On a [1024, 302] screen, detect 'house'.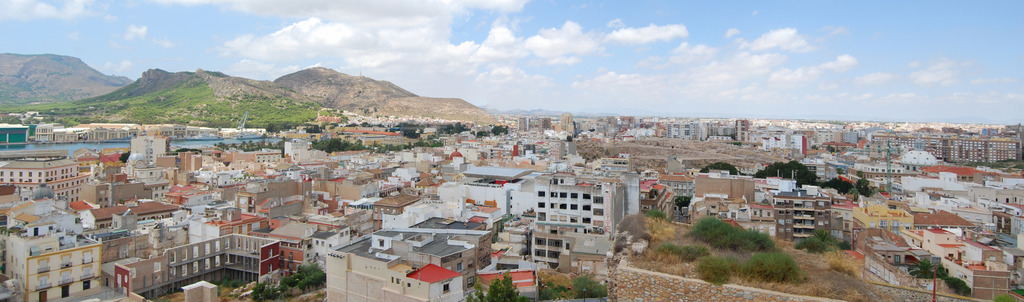
bbox(330, 212, 497, 301).
